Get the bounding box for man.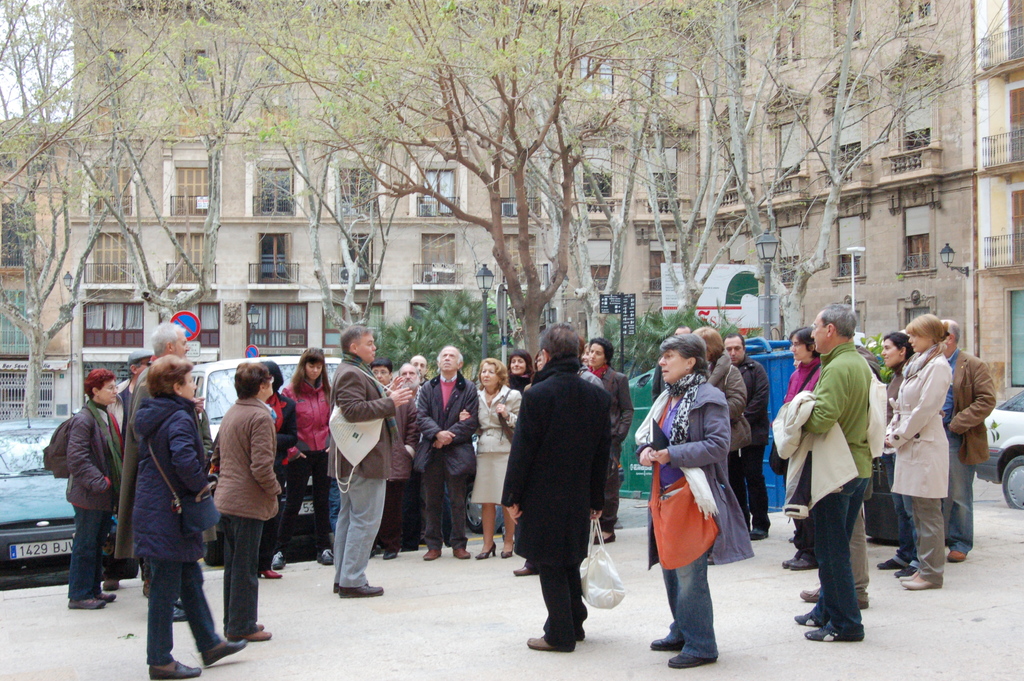
(x1=798, y1=327, x2=904, y2=654).
